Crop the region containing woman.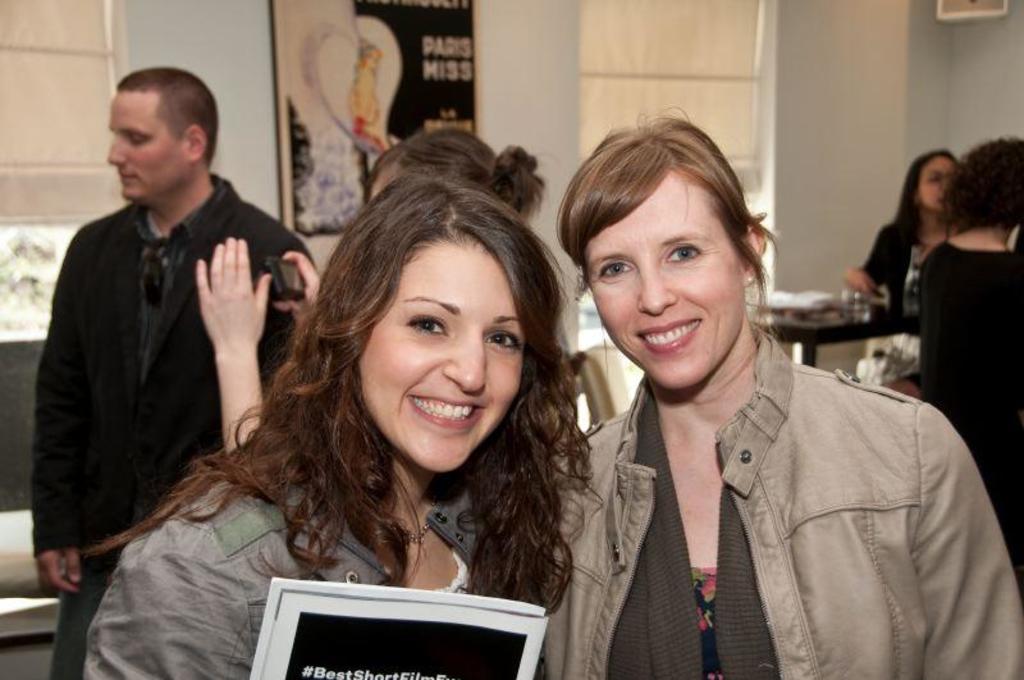
Crop region: [x1=196, y1=128, x2=544, y2=458].
